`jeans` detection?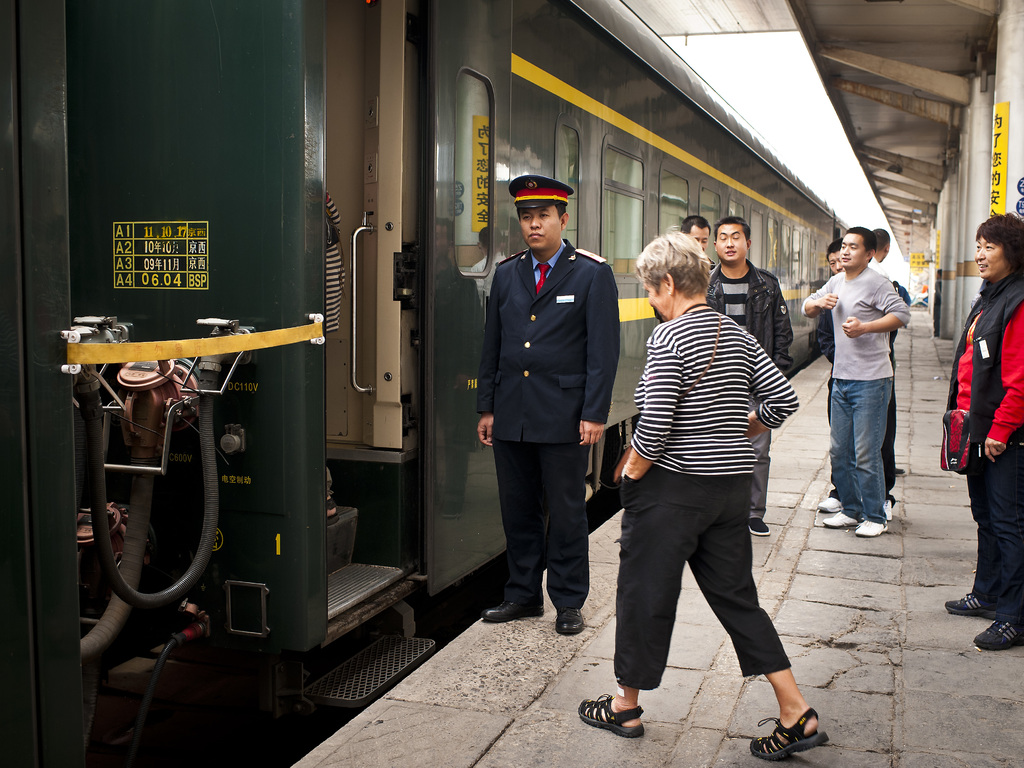
{"left": 751, "top": 394, "right": 776, "bottom": 516}
